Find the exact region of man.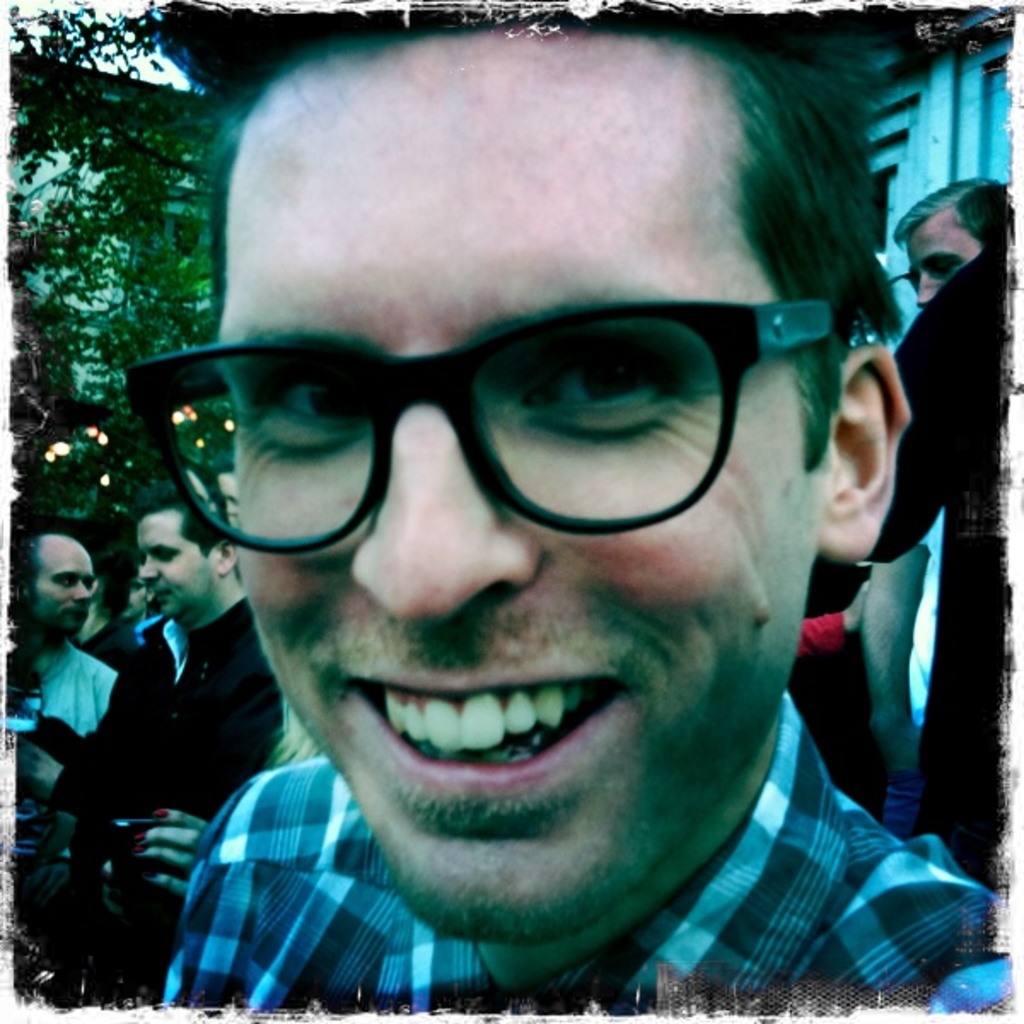
Exact region: <box>39,500,297,1014</box>.
